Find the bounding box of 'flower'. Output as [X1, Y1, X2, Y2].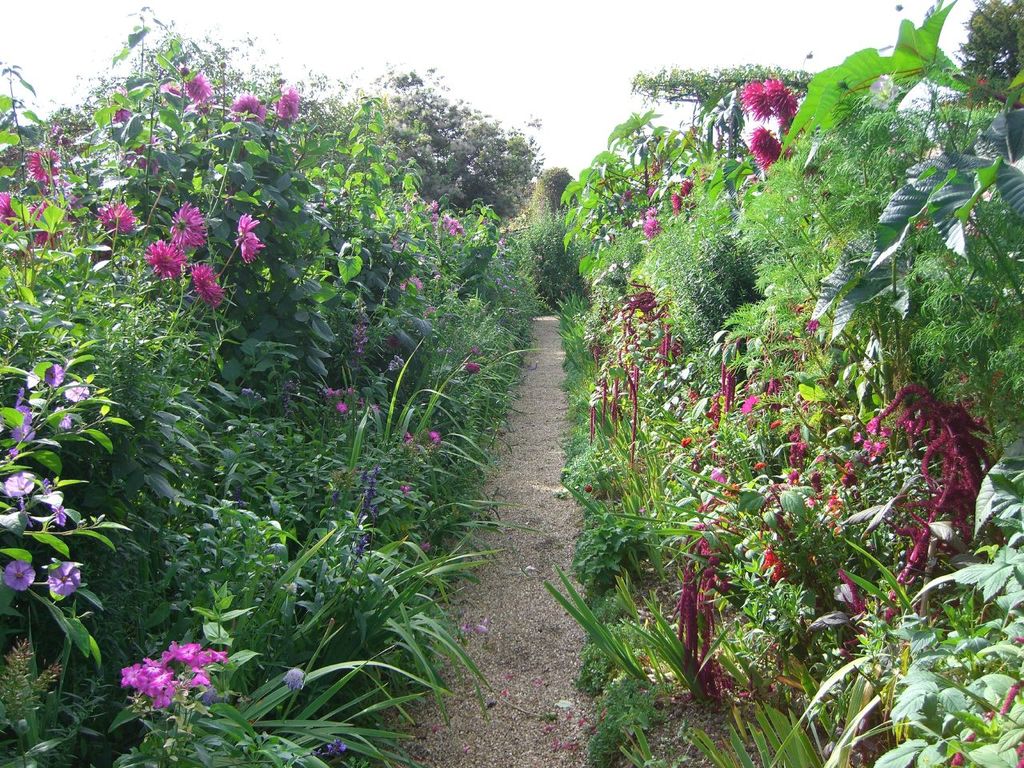
[109, 105, 133, 122].
